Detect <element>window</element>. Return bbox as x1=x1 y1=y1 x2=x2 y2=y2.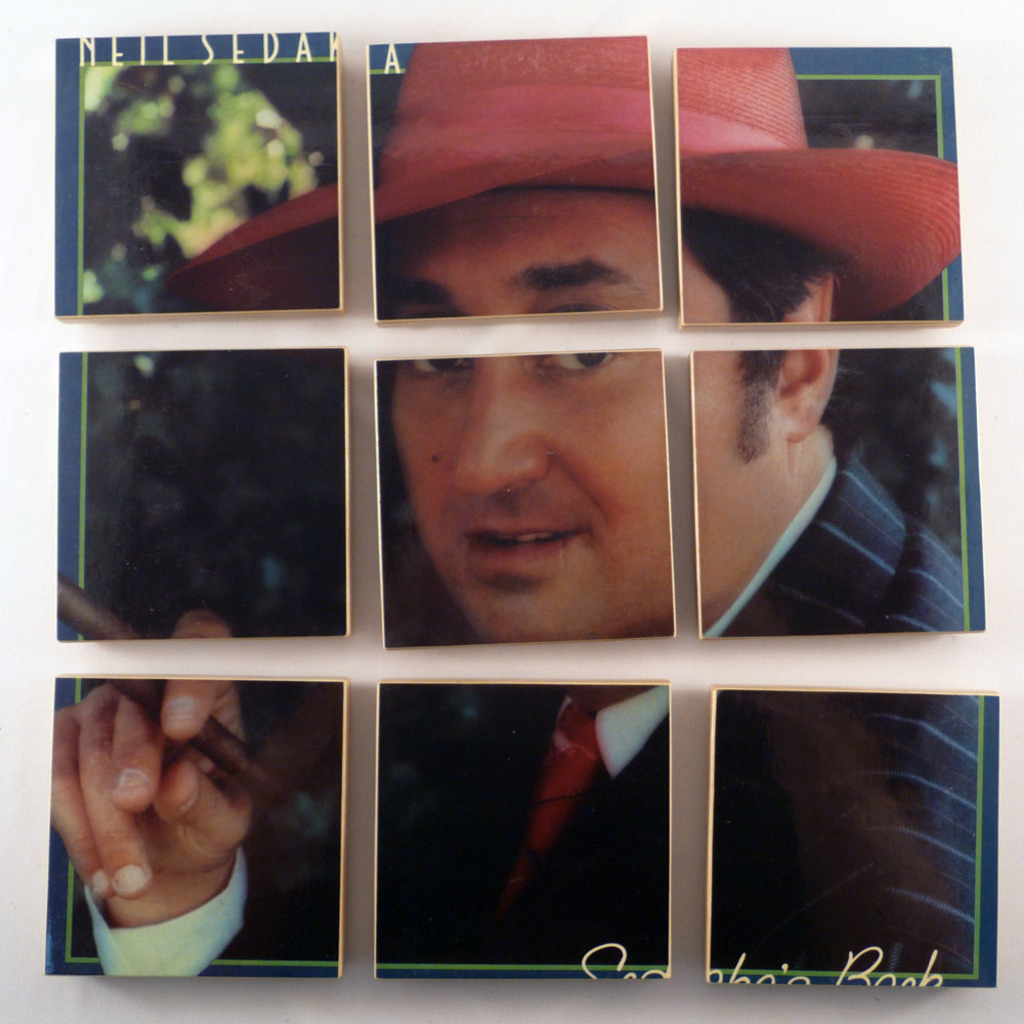
x1=55 y1=8 x2=1023 y2=966.
